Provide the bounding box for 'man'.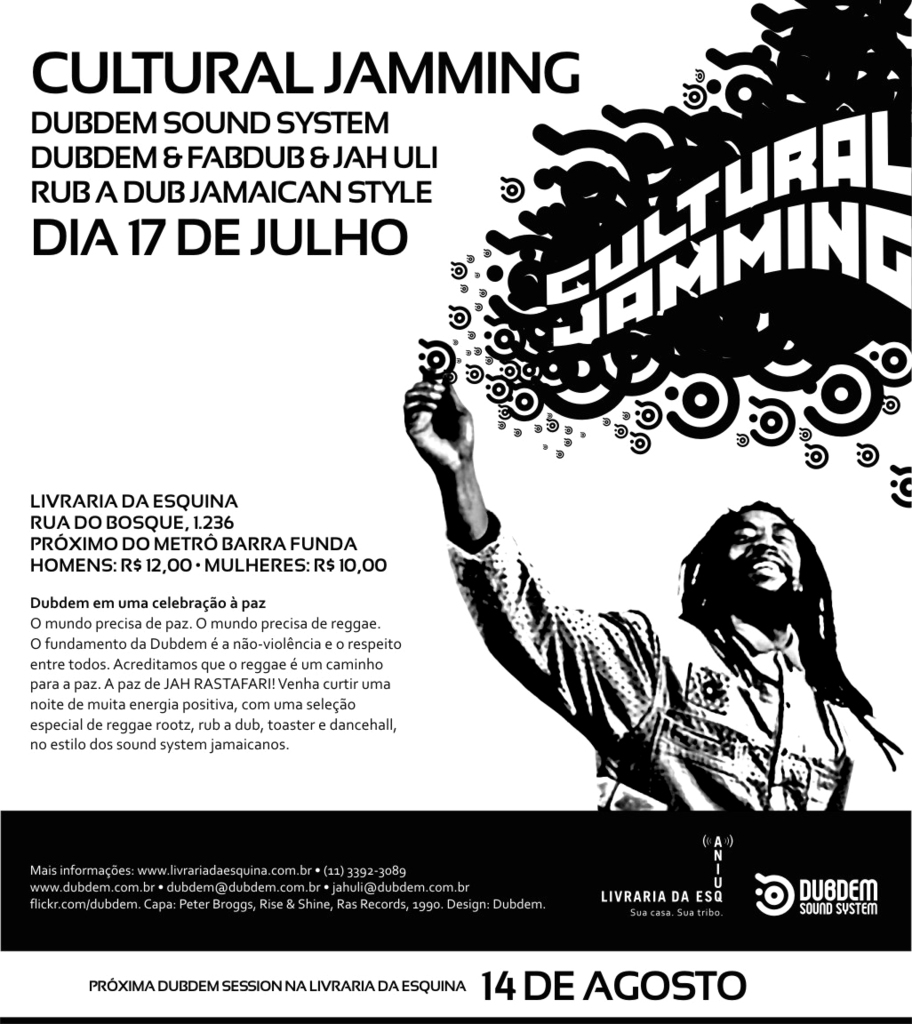
bbox(403, 366, 899, 819).
